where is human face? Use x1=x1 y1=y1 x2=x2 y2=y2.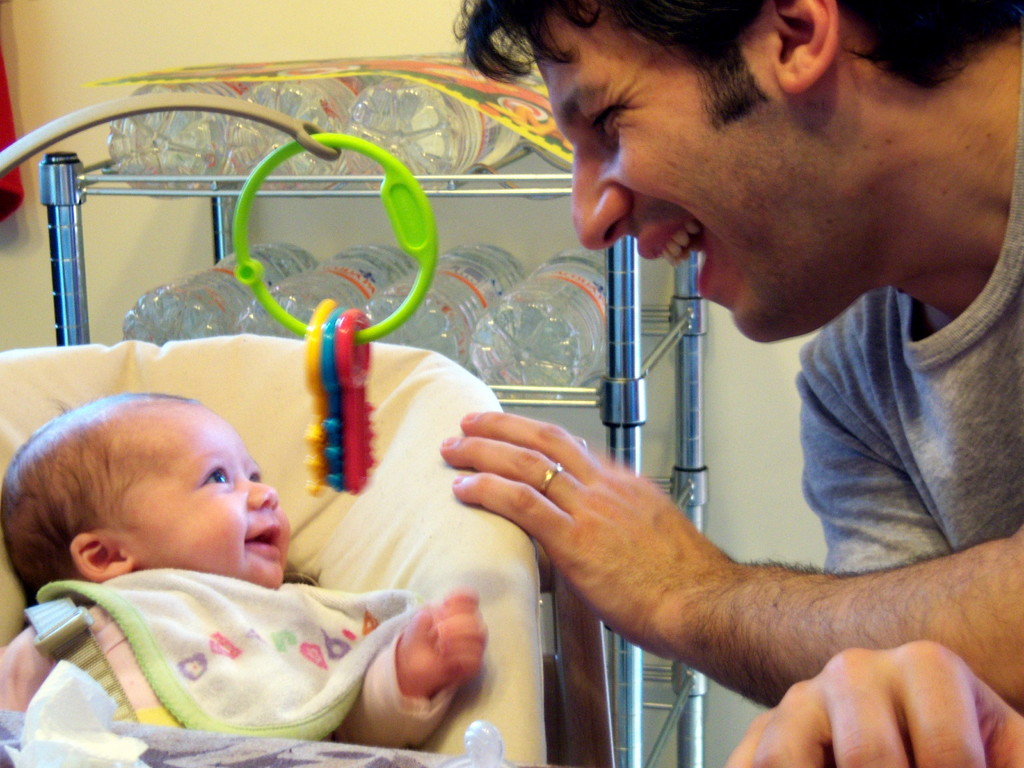
x1=118 y1=388 x2=289 y2=588.
